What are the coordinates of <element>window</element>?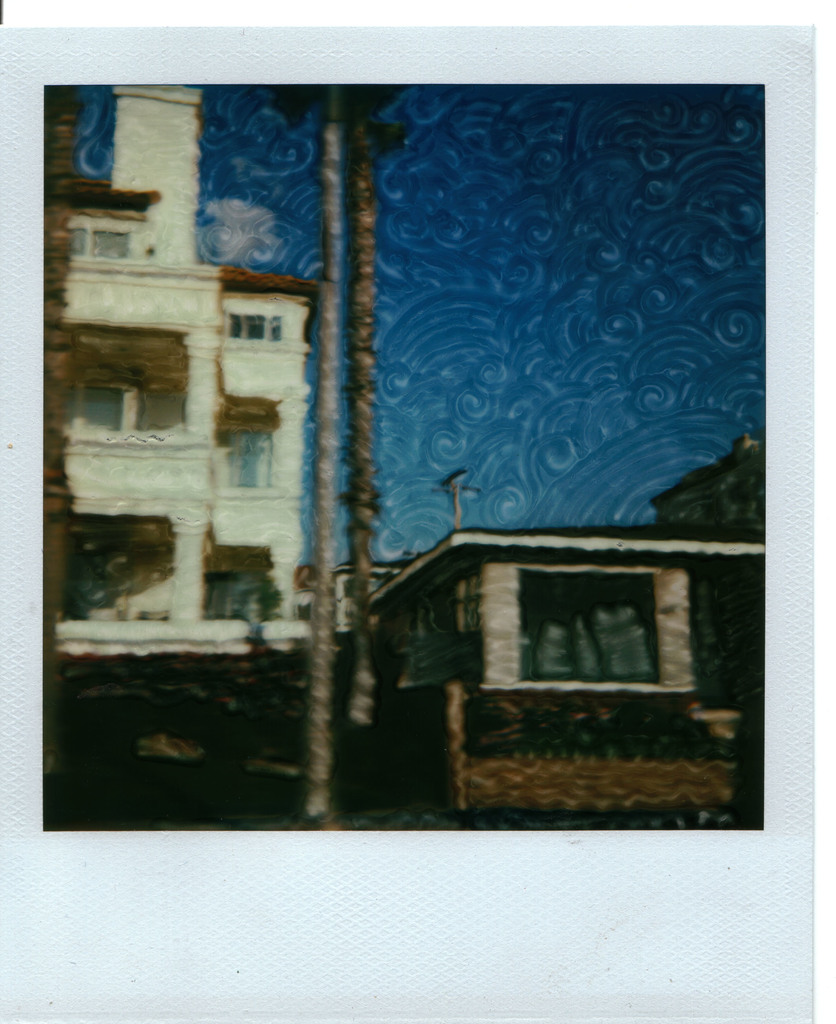
x1=217 y1=412 x2=289 y2=500.
